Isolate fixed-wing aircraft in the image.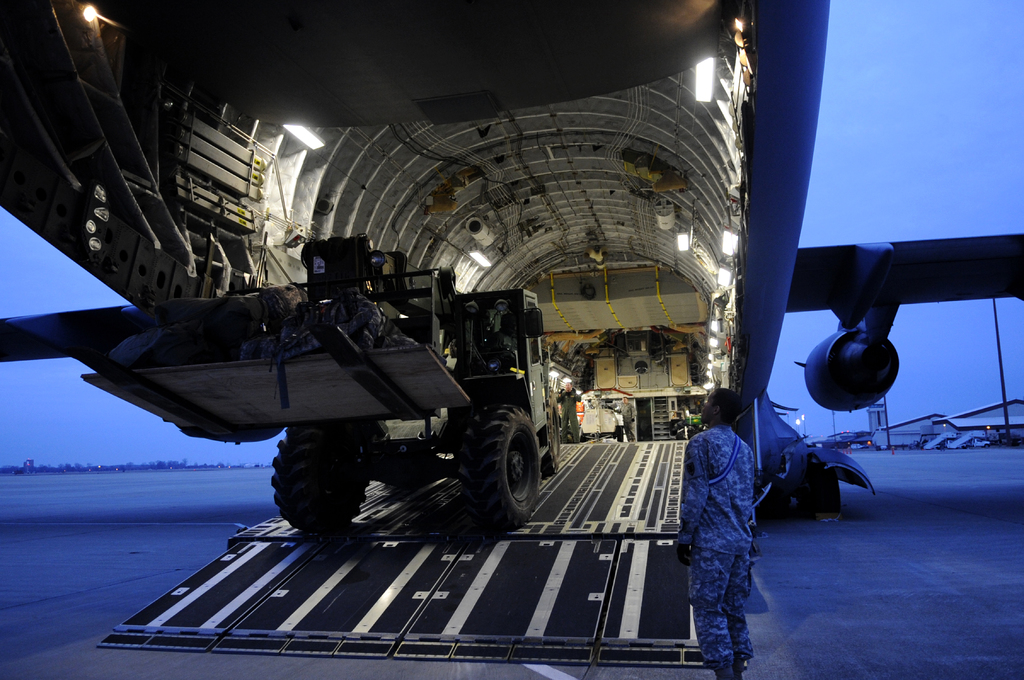
Isolated region: {"x1": 0, "y1": 0, "x2": 1023, "y2": 665}.
